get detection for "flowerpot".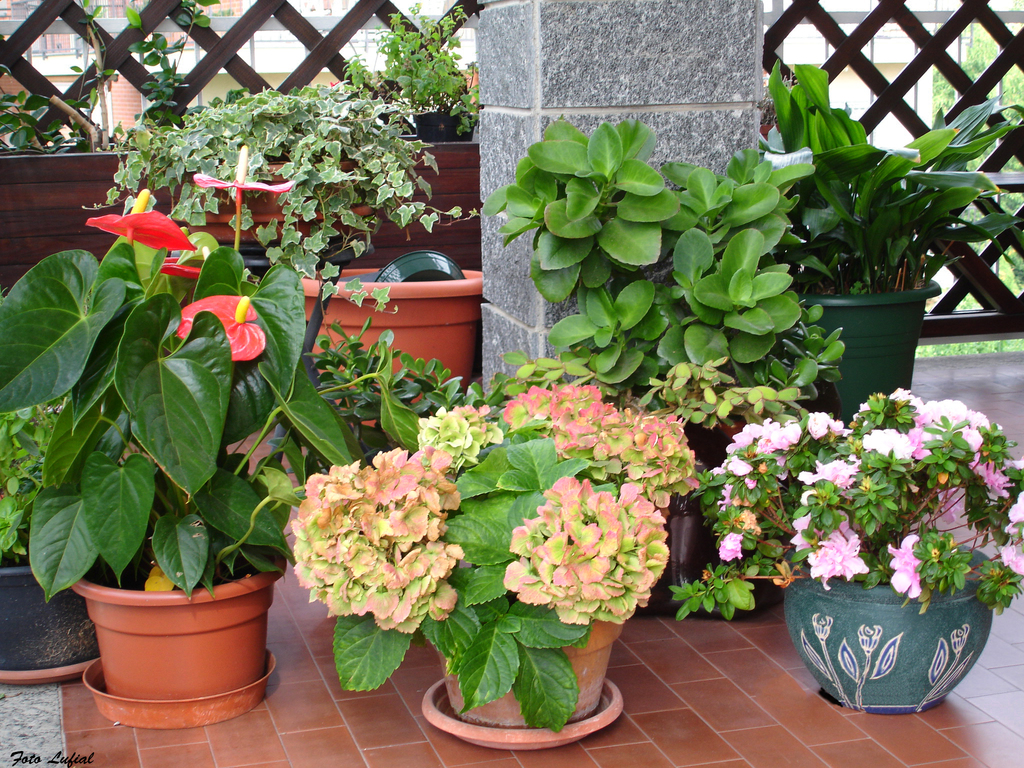
Detection: {"left": 72, "top": 559, "right": 276, "bottom": 710}.
